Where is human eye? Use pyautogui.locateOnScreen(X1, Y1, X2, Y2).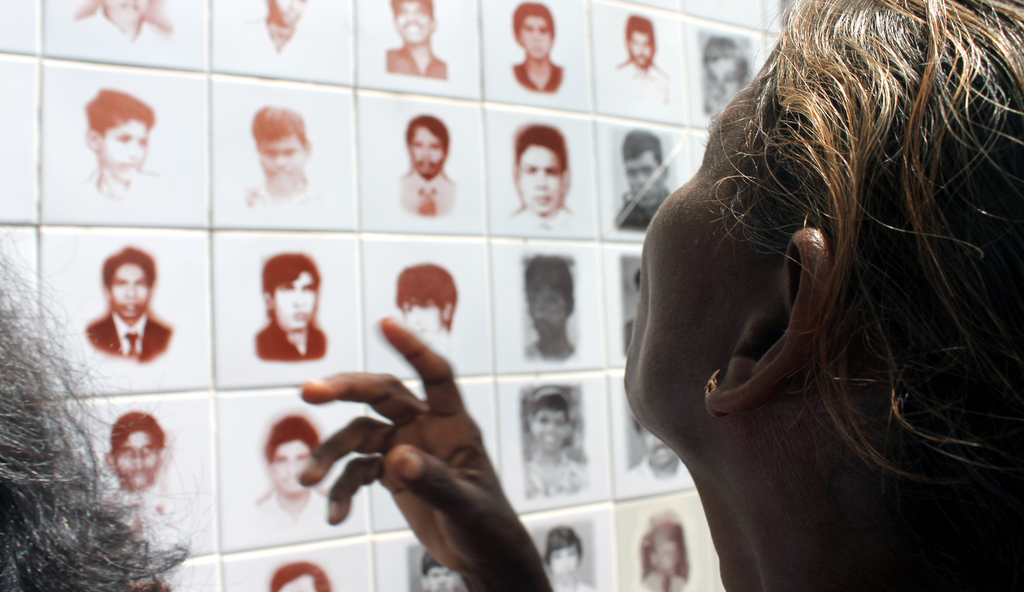
pyautogui.locateOnScreen(140, 445, 154, 456).
